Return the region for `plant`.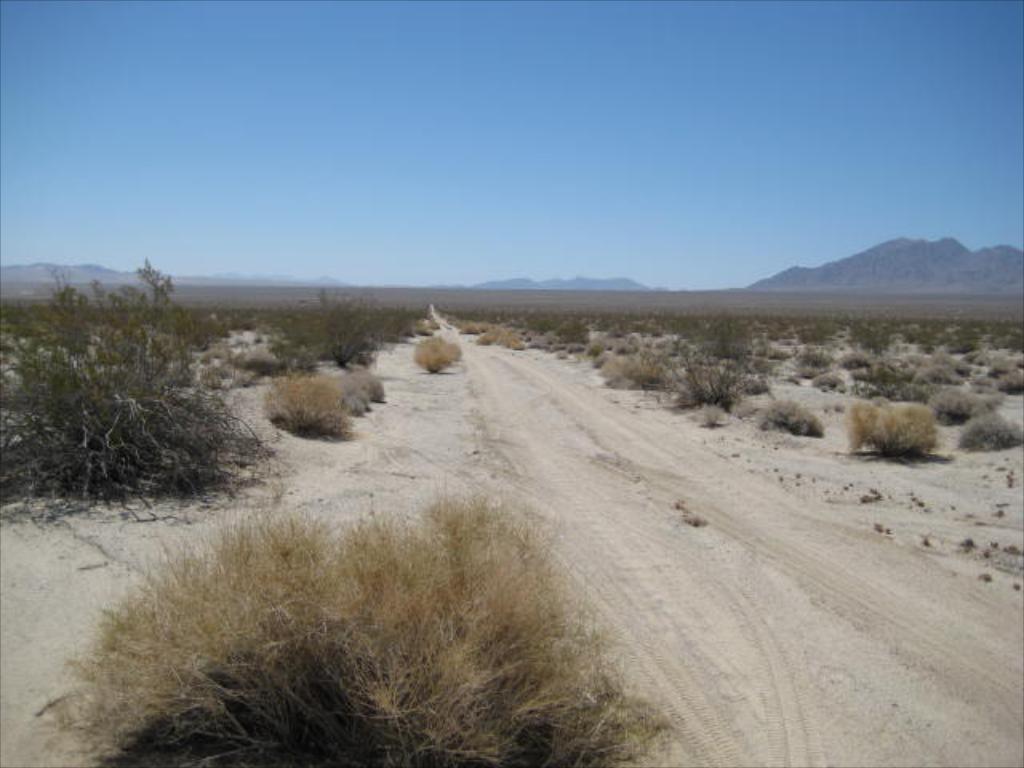
(left=835, top=398, right=941, bottom=454).
